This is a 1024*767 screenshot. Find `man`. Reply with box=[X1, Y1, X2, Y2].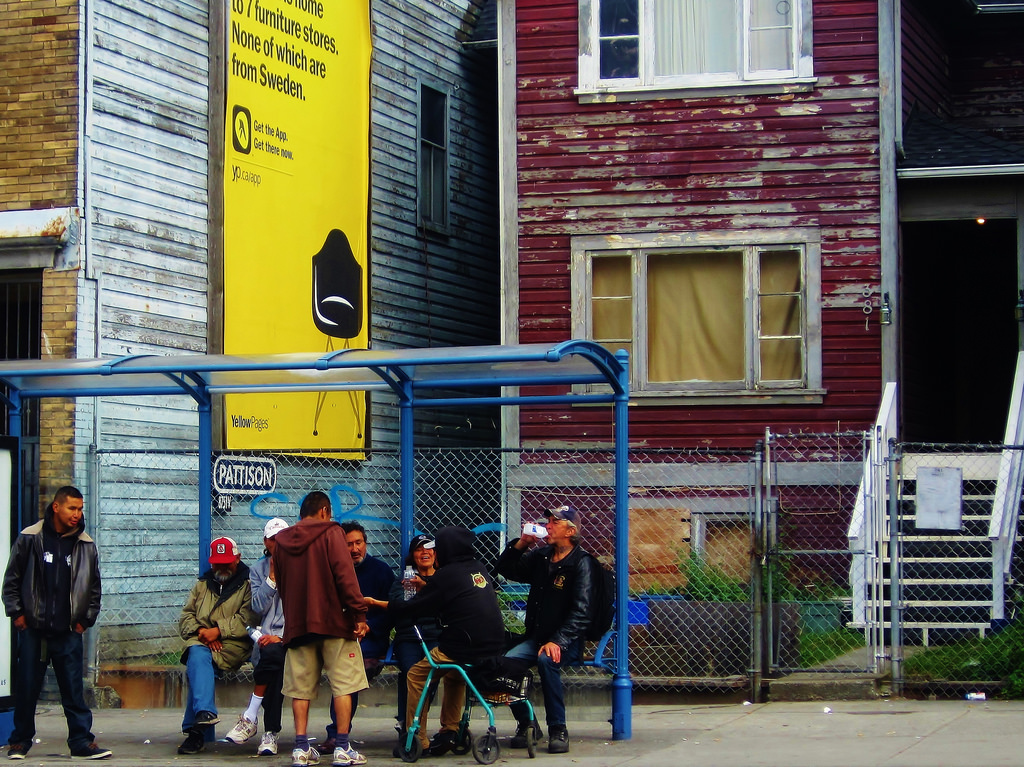
box=[314, 515, 406, 755].
